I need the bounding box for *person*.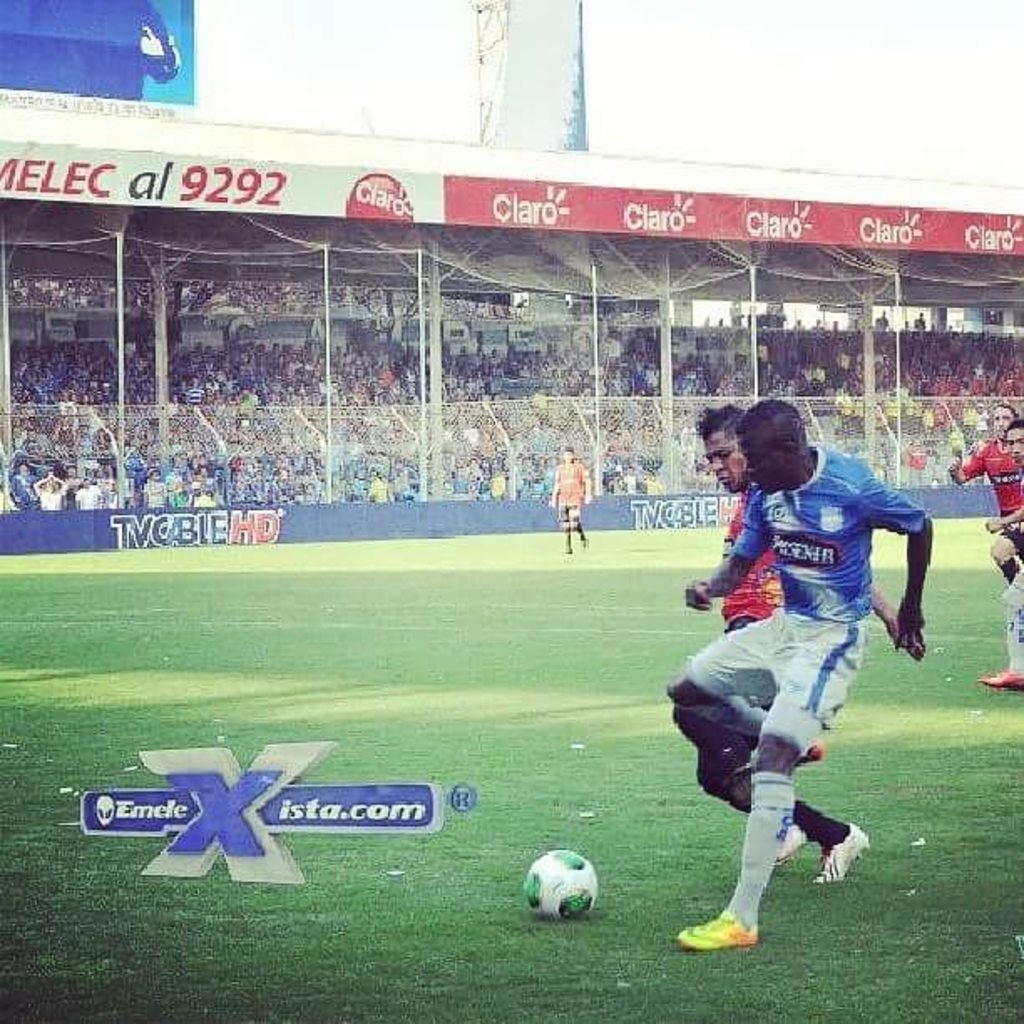
Here it is: box=[132, 380, 147, 403].
